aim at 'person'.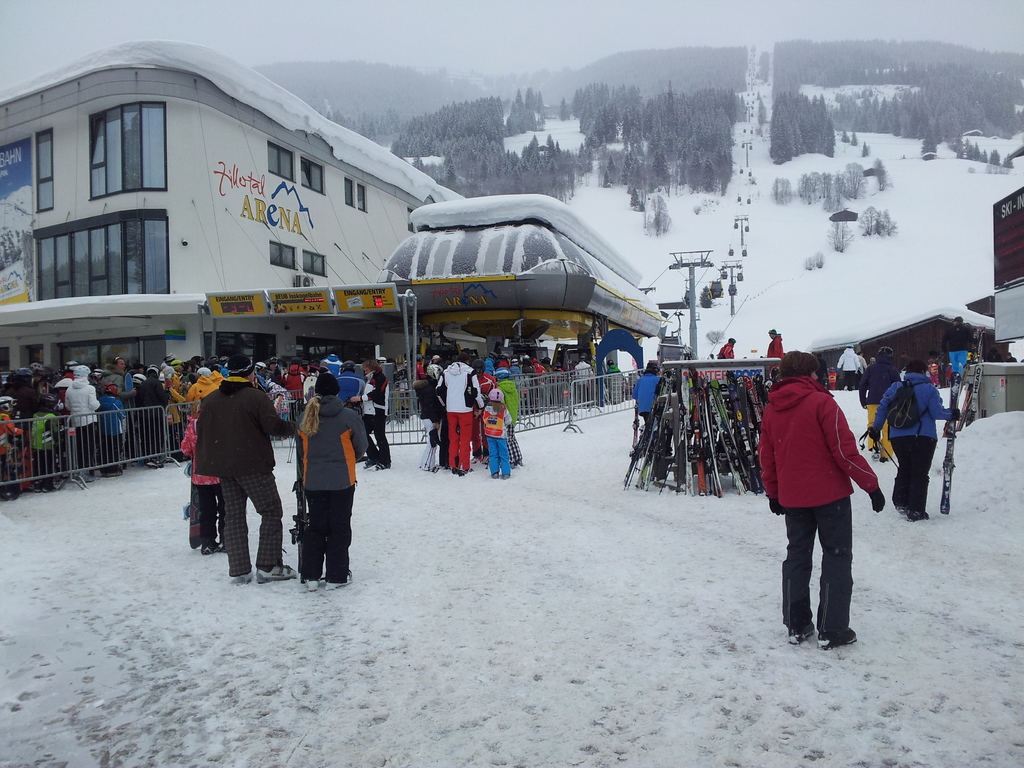
Aimed at BBox(188, 352, 215, 380).
